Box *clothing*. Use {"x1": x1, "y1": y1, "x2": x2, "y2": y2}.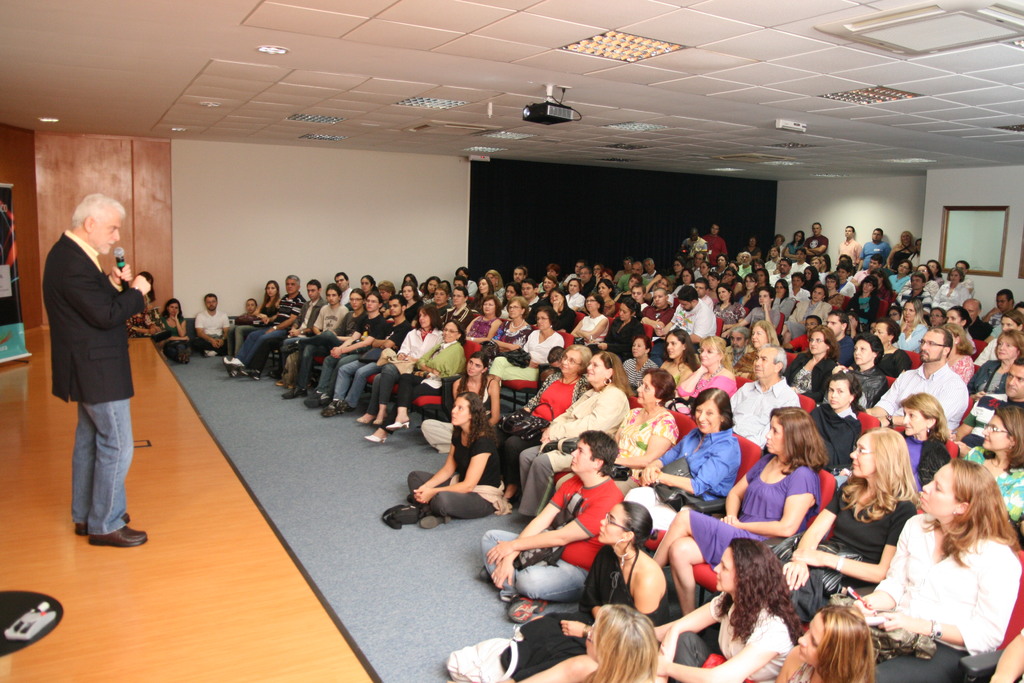
{"x1": 275, "y1": 300, "x2": 346, "y2": 383}.
